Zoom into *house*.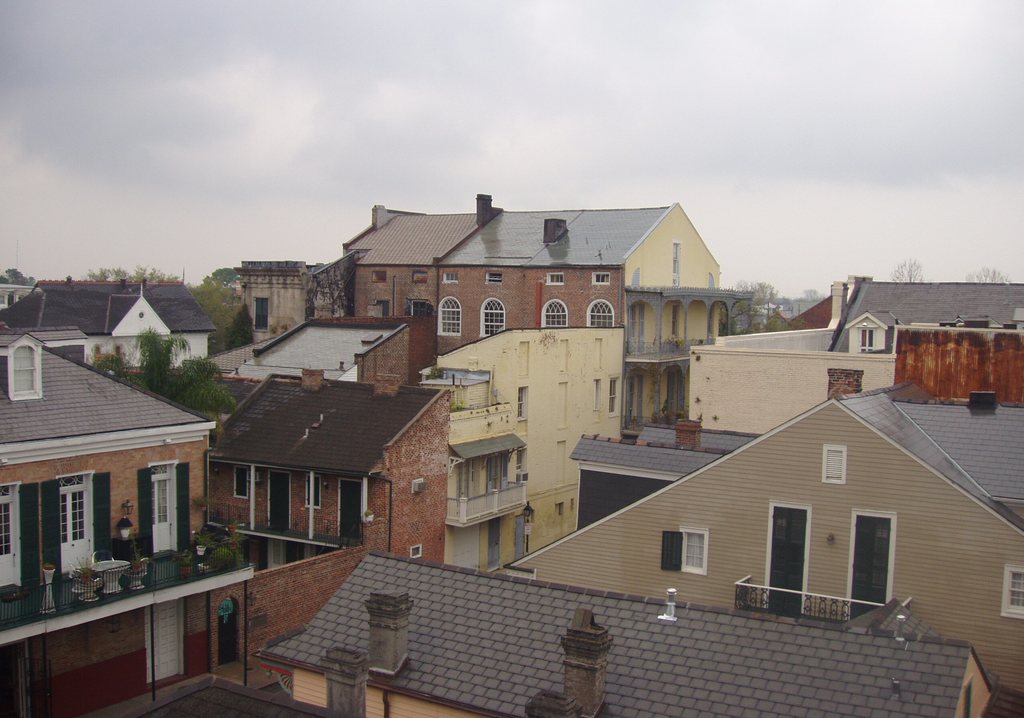
Zoom target: 422/328/627/575.
